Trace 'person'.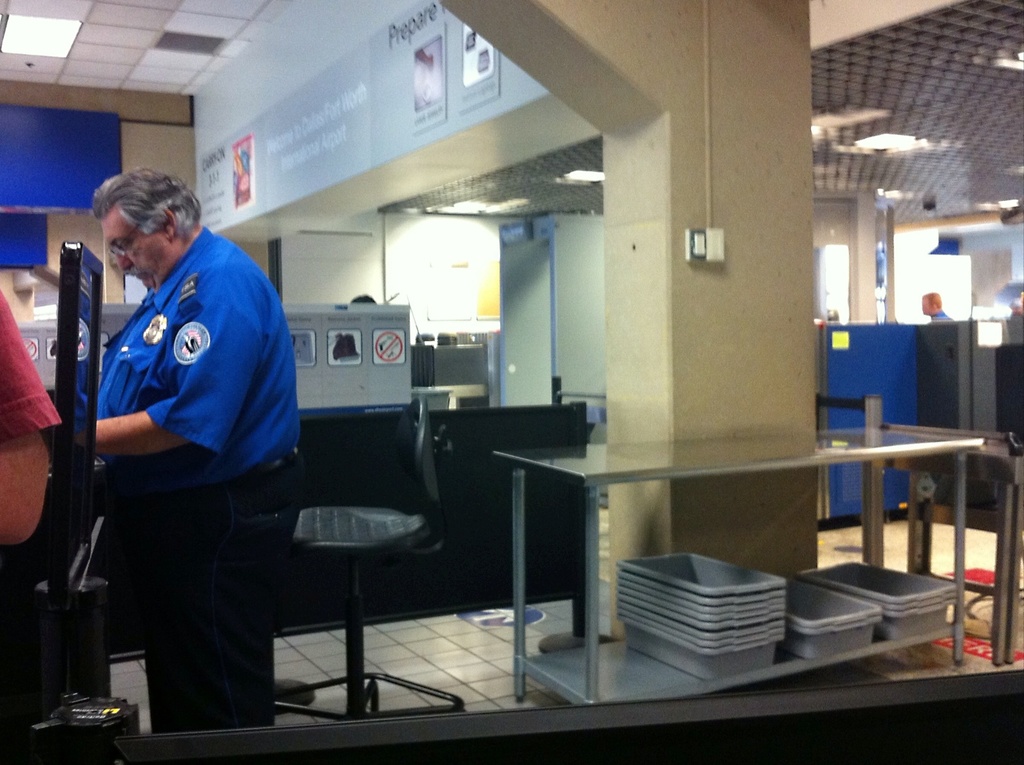
Traced to (x1=95, y1=163, x2=302, y2=736).
